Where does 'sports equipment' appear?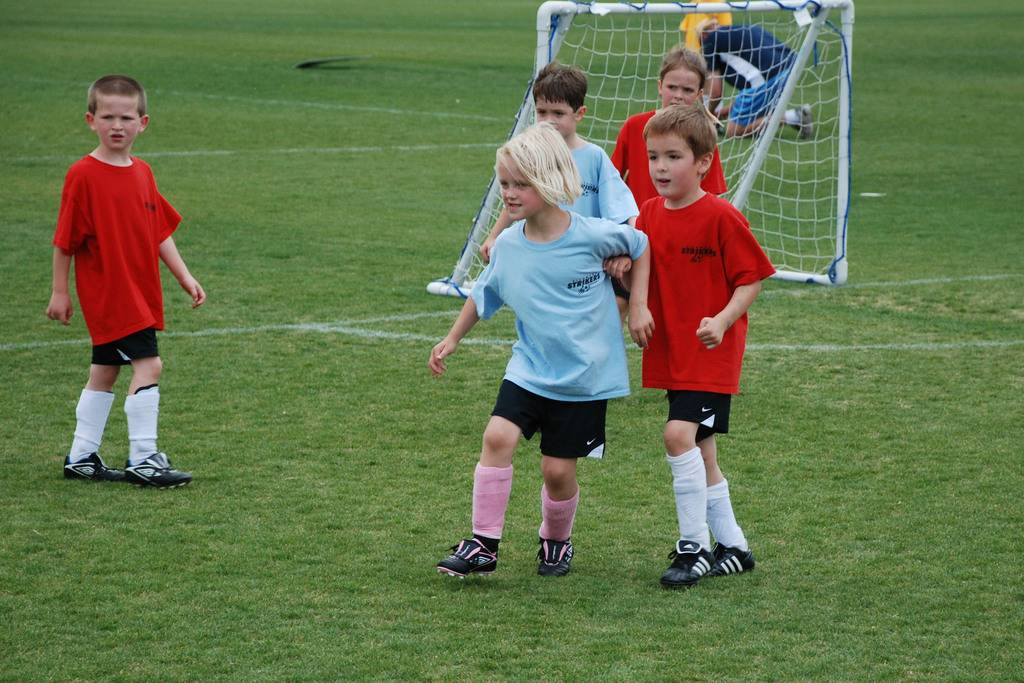
Appears at [left=124, top=454, right=199, bottom=491].
